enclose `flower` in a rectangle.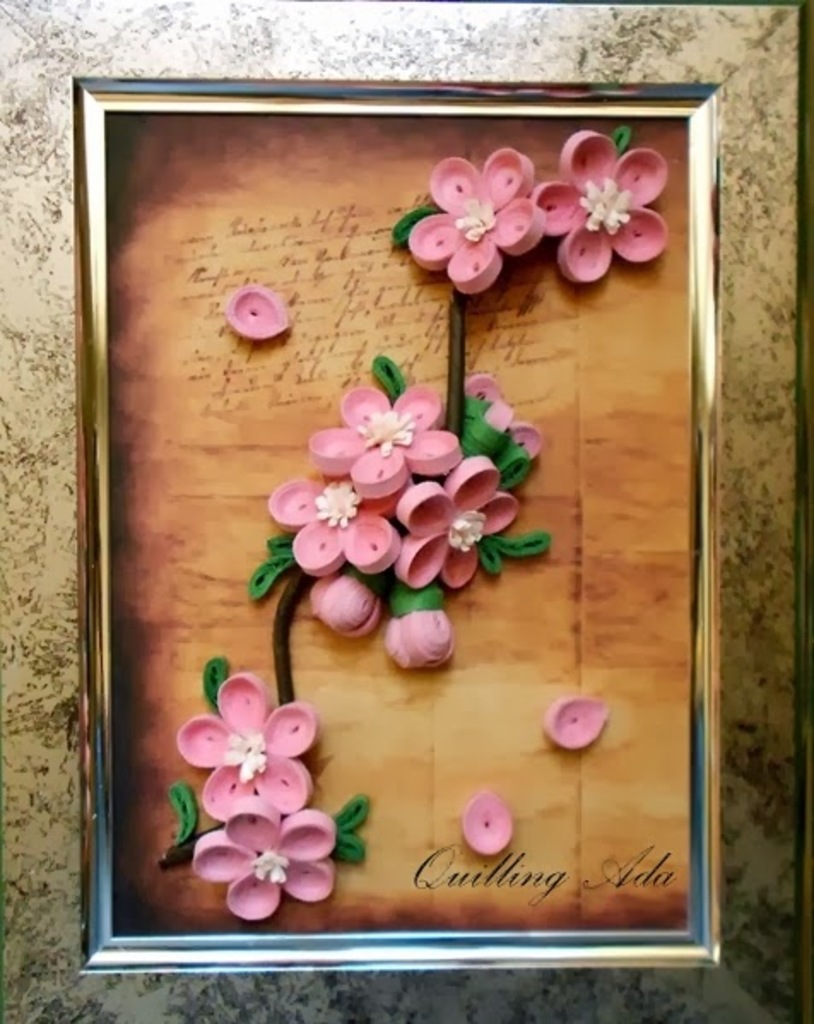
(left=395, top=455, right=522, bottom=591).
